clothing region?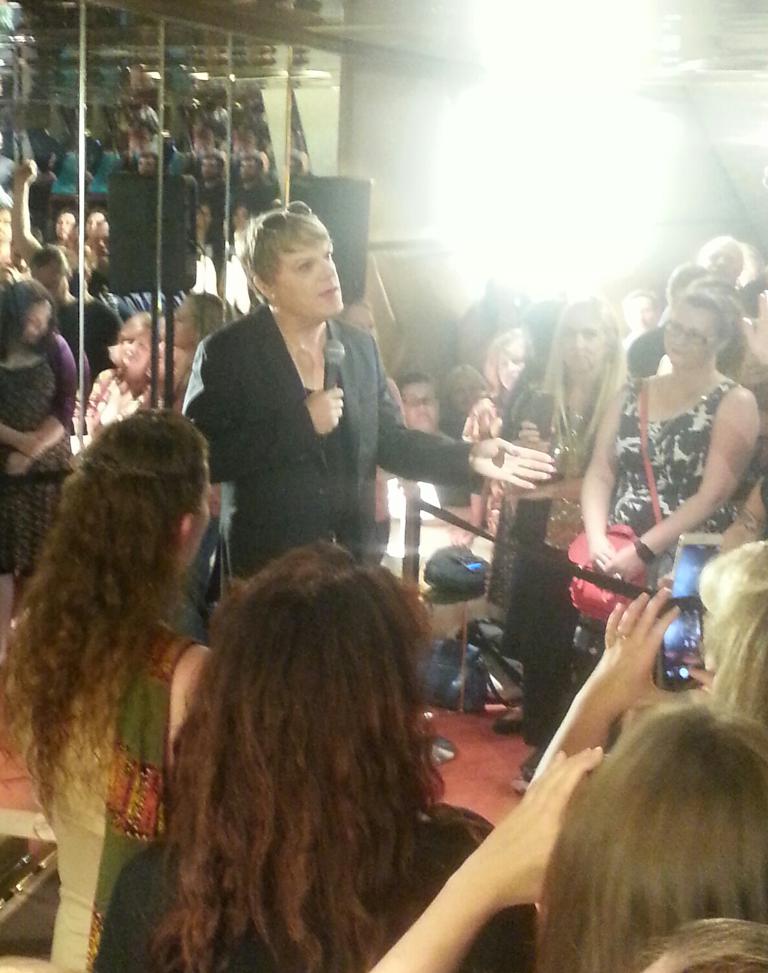
0, 605, 169, 853
